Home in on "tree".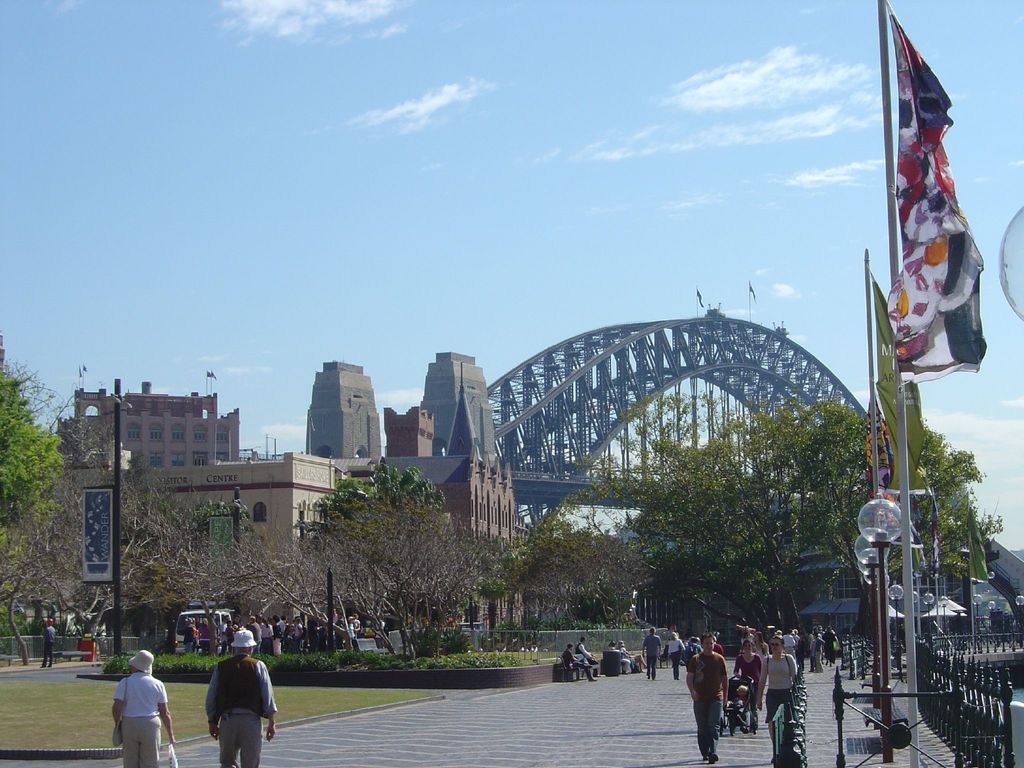
Homed in at (x1=891, y1=415, x2=1006, y2=595).
